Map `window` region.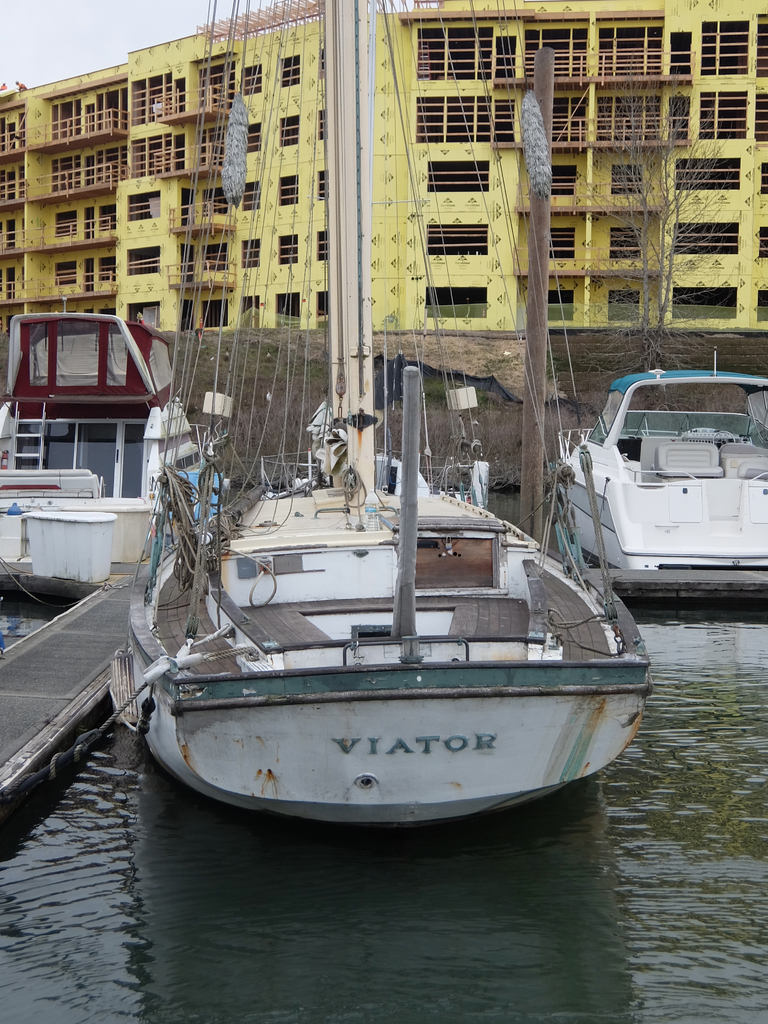
Mapped to <bbox>426, 289, 486, 319</bbox>.
